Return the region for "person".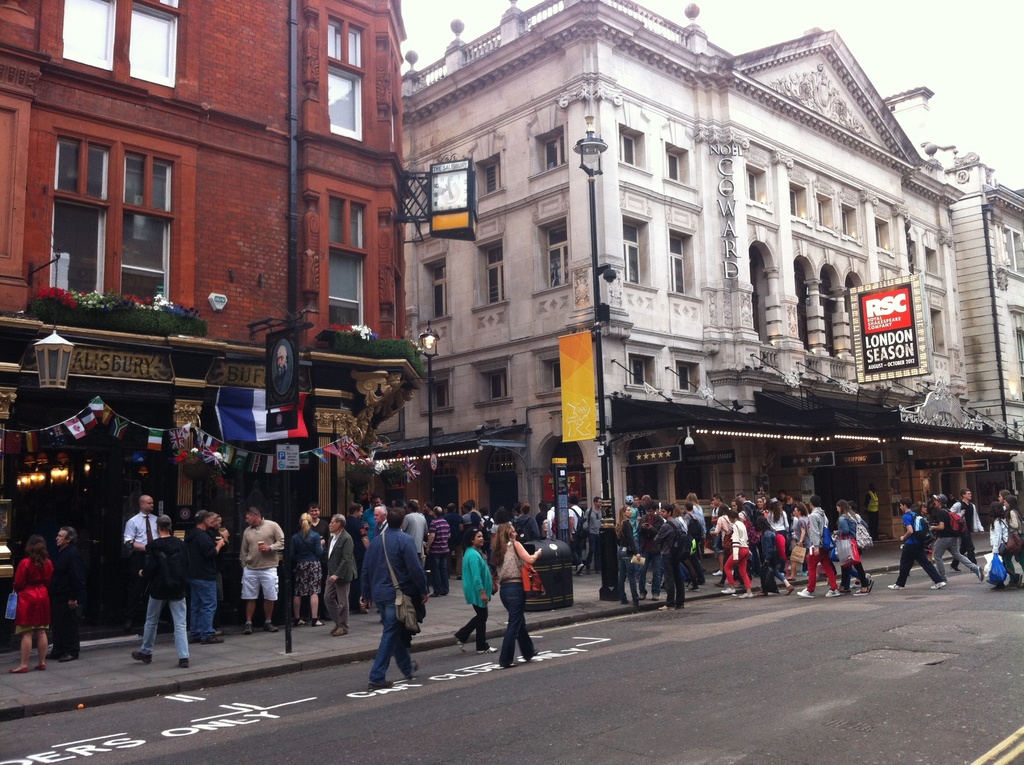
x1=188, y1=510, x2=222, y2=645.
